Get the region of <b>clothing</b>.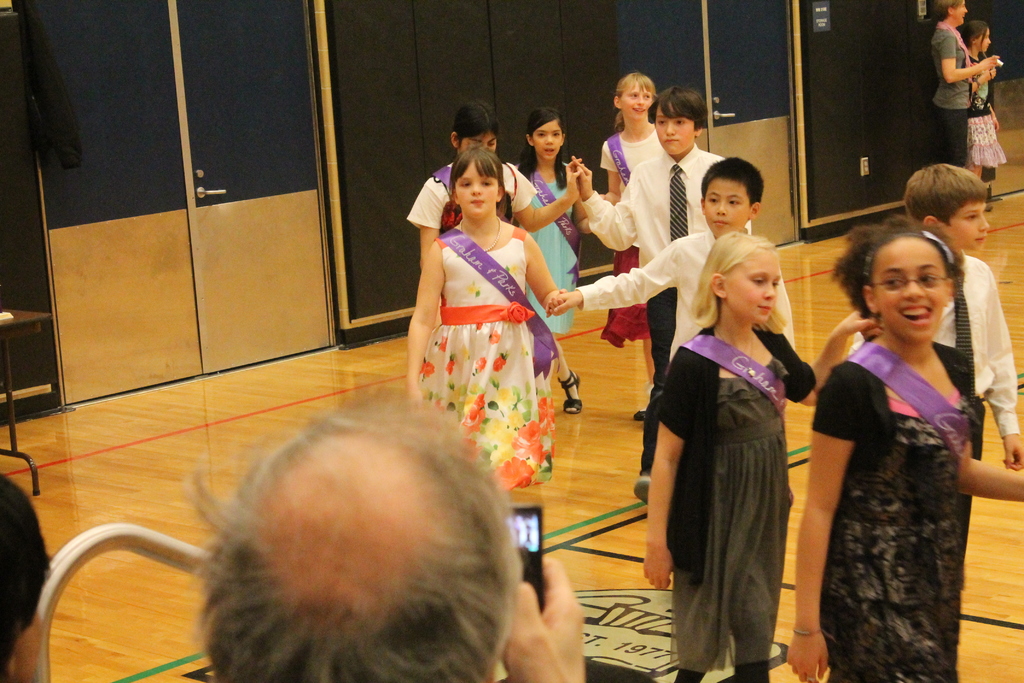
bbox(817, 340, 976, 682).
